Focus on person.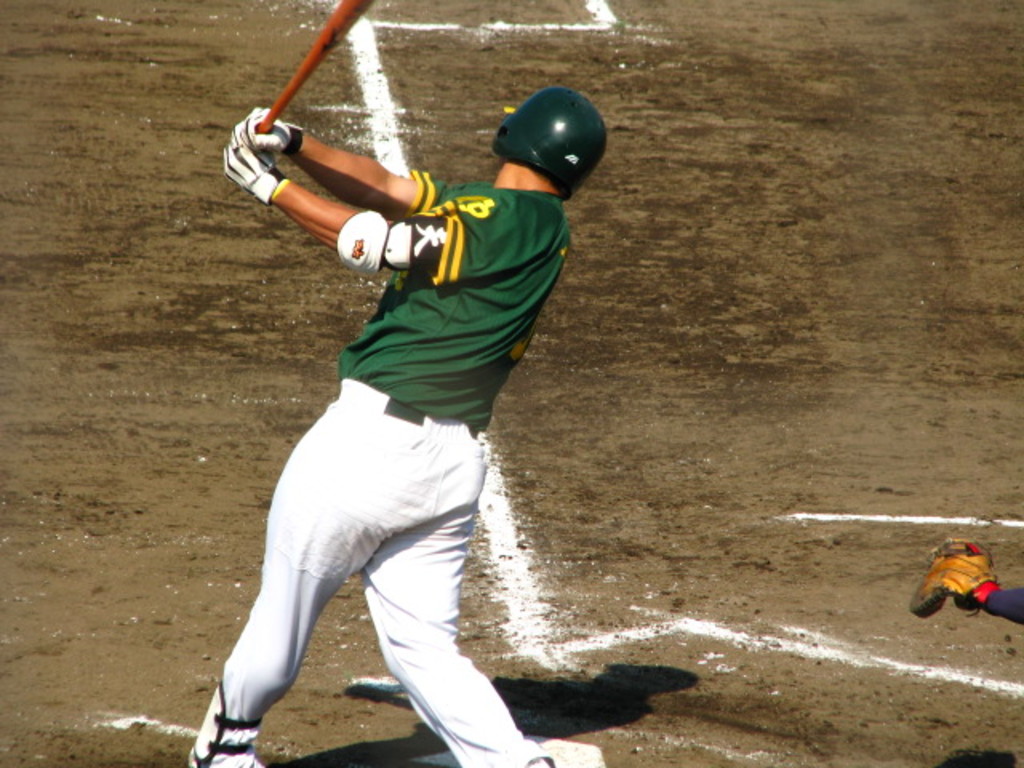
Focused at 182/77/614/766.
